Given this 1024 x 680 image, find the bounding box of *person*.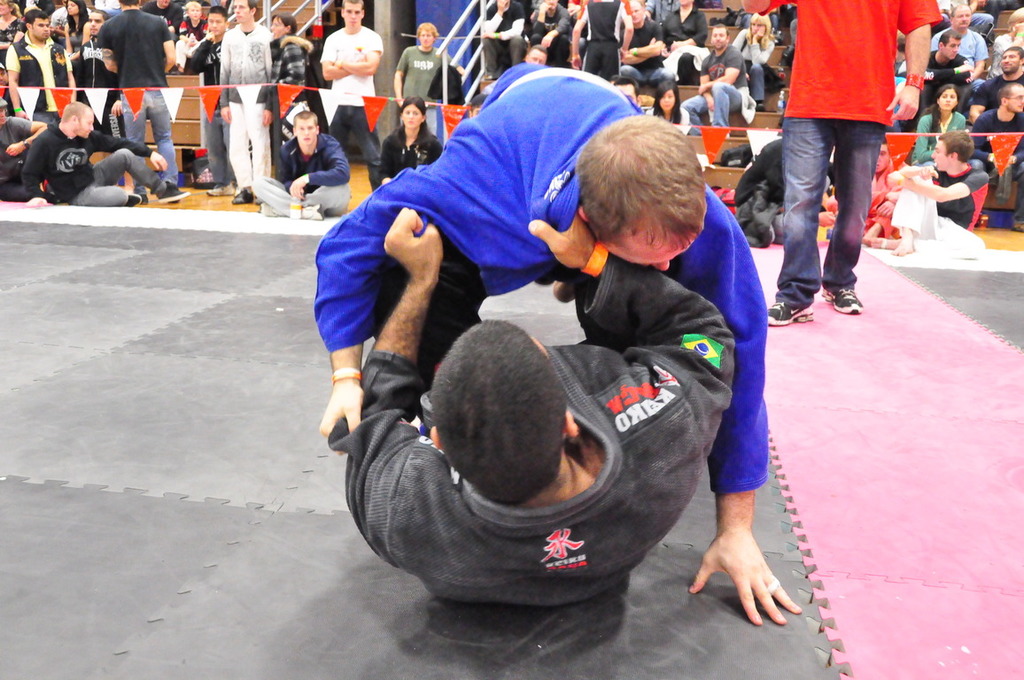
box=[530, 0, 570, 66].
